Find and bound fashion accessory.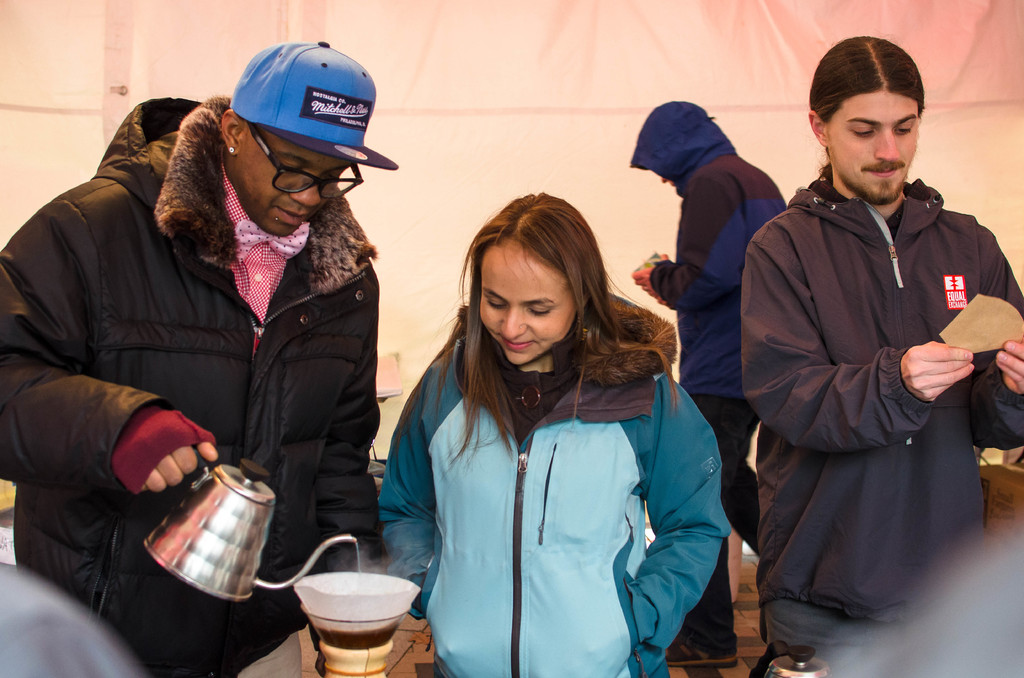
Bound: {"left": 228, "top": 37, "right": 399, "bottom": 170}.
